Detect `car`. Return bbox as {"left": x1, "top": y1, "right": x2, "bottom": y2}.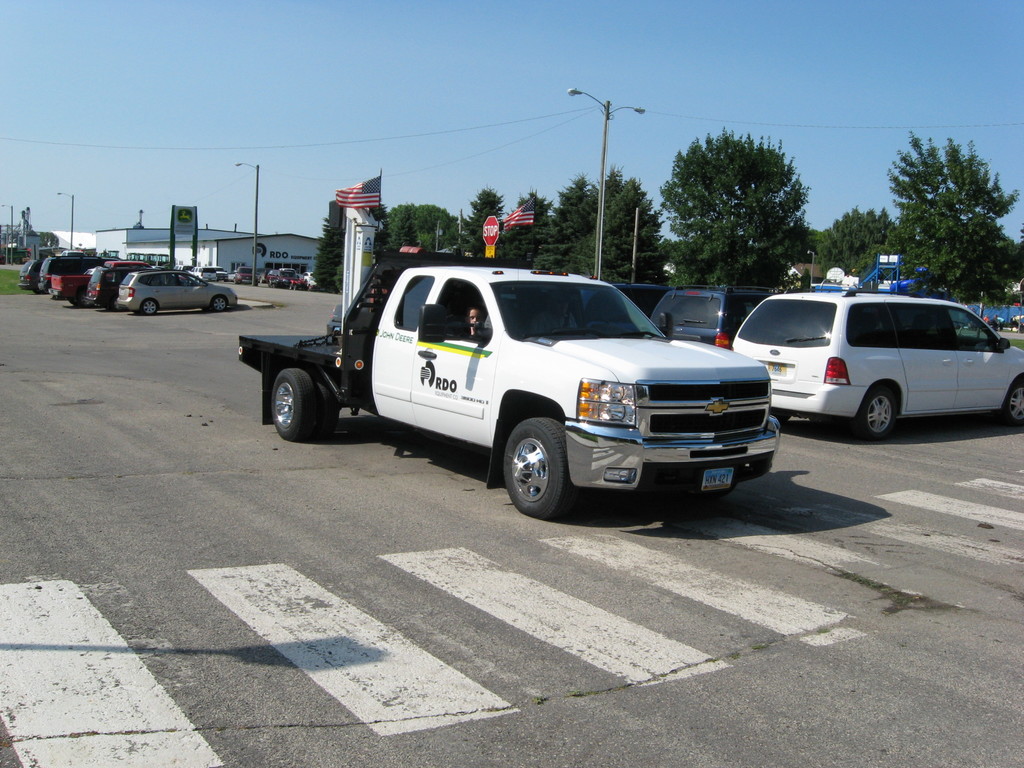
{"left": 82, "top": 263, "right": 168, "bottom": 308}.
